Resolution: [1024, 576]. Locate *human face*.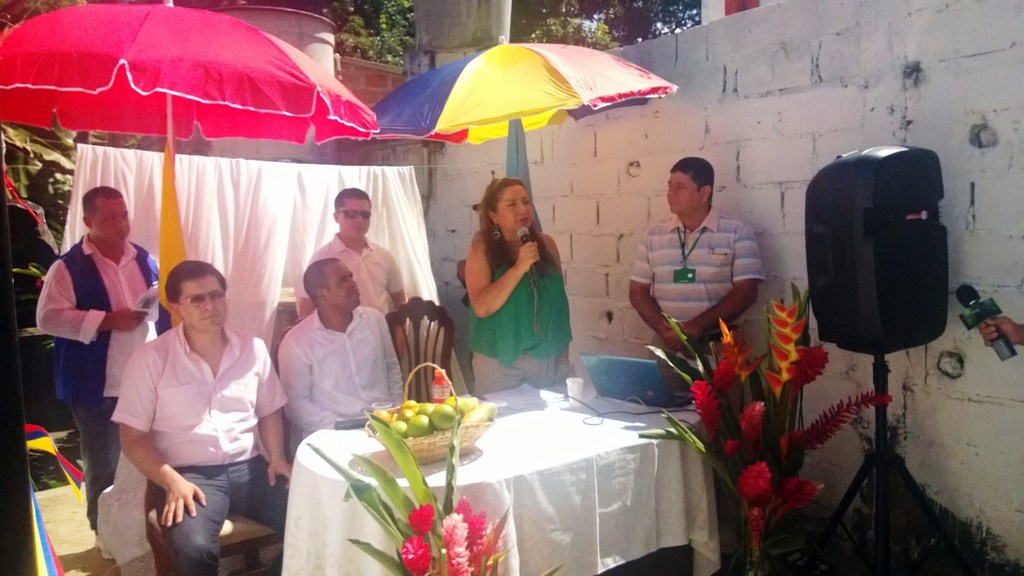
rect(495, 188, 534, 236).
